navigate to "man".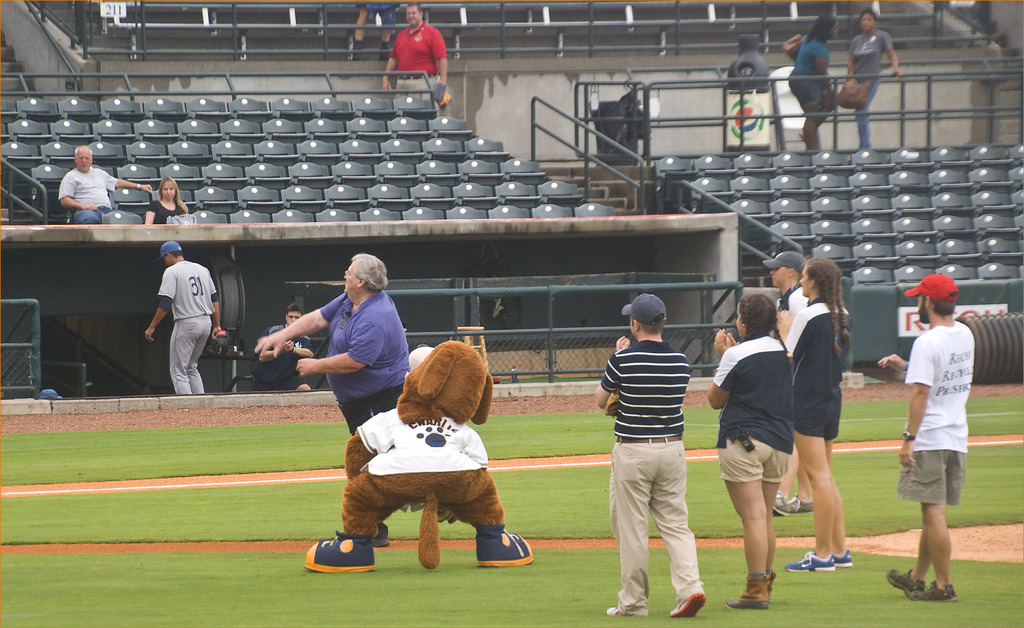
Navigation target: bbox=[757, 255, 811, 520].
